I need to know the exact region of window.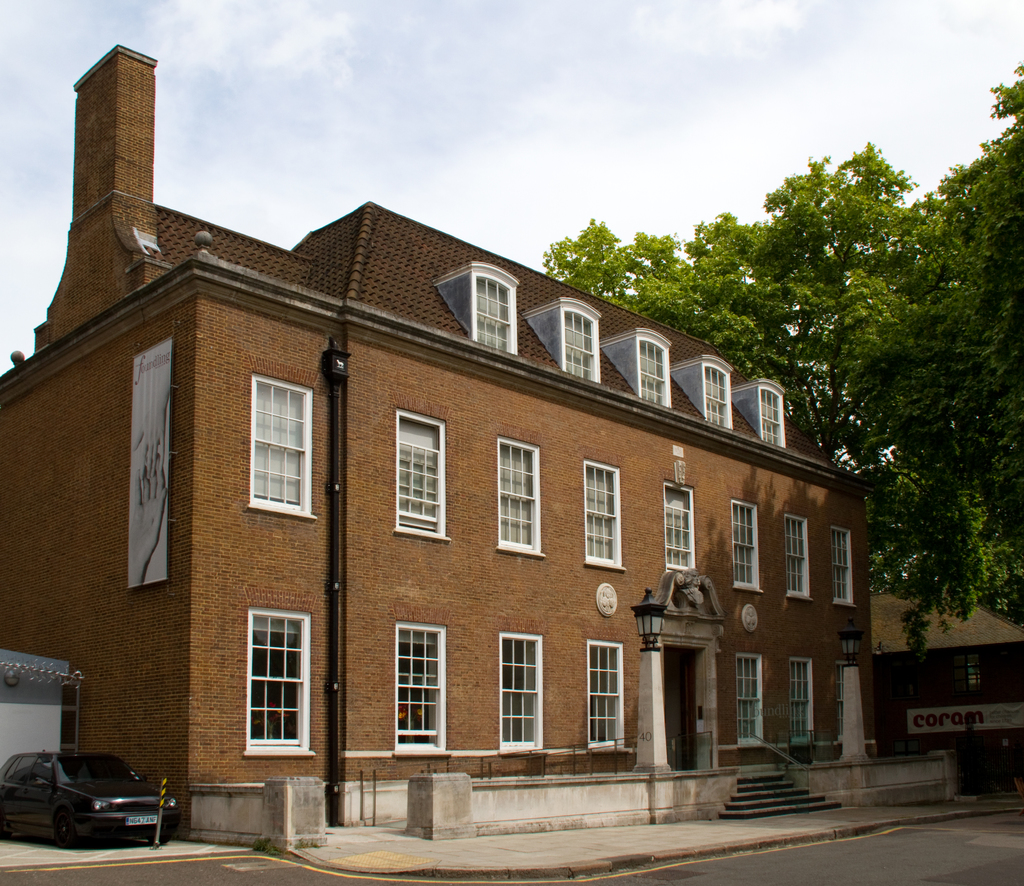
Region: 246 607 317 757.
